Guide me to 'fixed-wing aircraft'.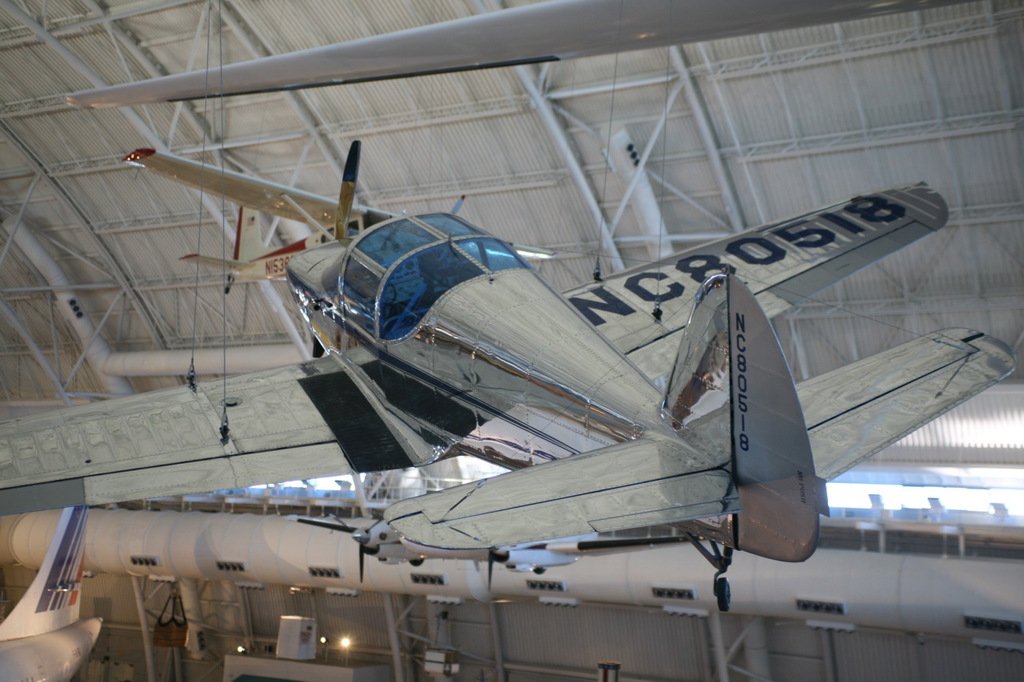
Guidance: <bbox>58, 0, 982, 114</bbox>.
